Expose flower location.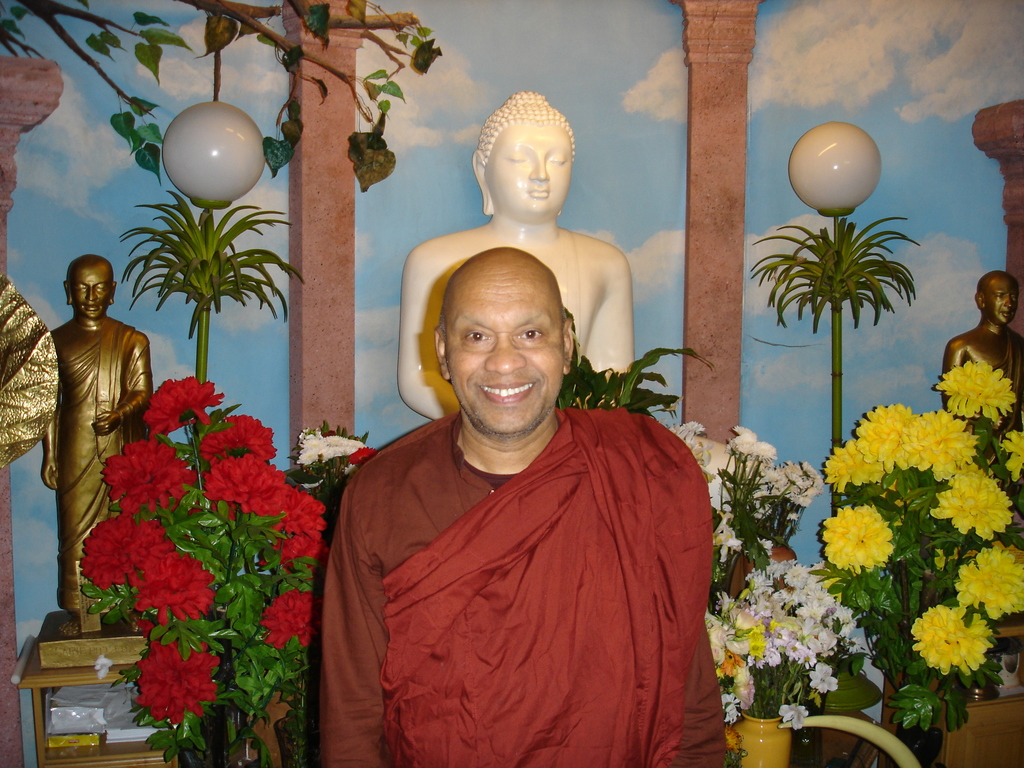
Exposed at x1=818 y1=440 x2=874 y2=492.
